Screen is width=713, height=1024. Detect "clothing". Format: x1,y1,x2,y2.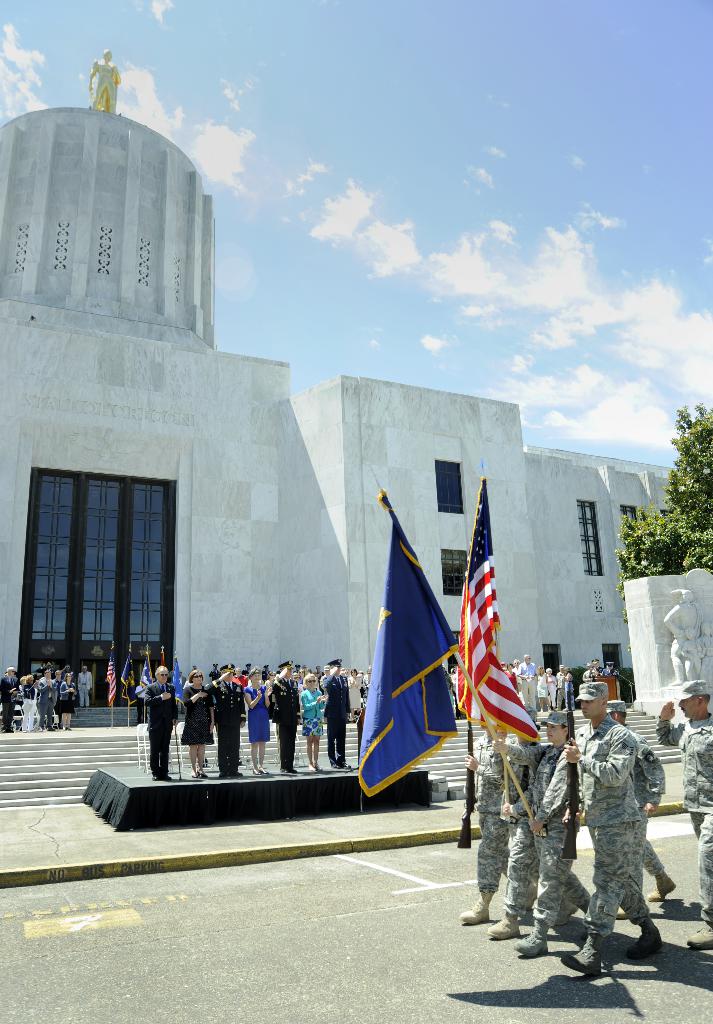
671,600,712,687.
